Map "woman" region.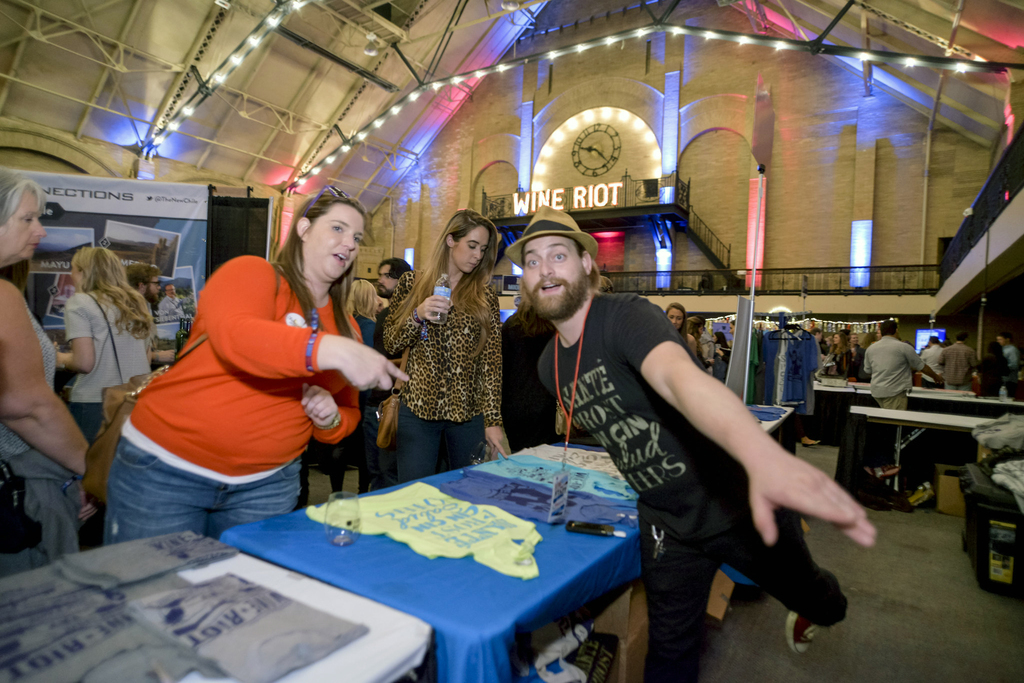
Mapped to bbox=(974, 340, 1007, 402).
